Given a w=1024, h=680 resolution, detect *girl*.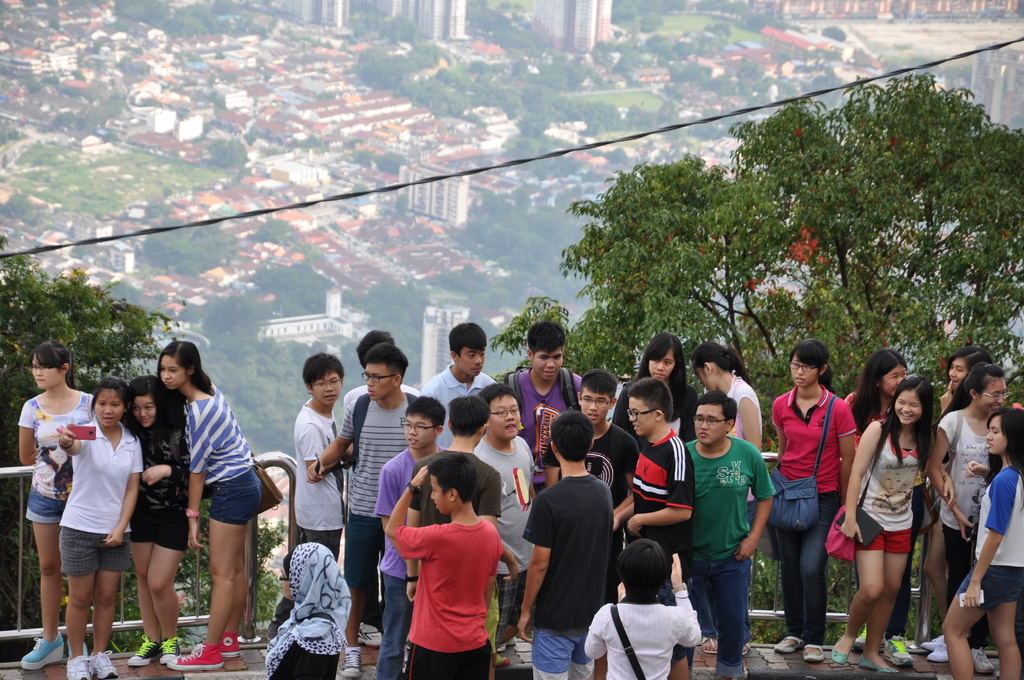
610:328:700:576.
